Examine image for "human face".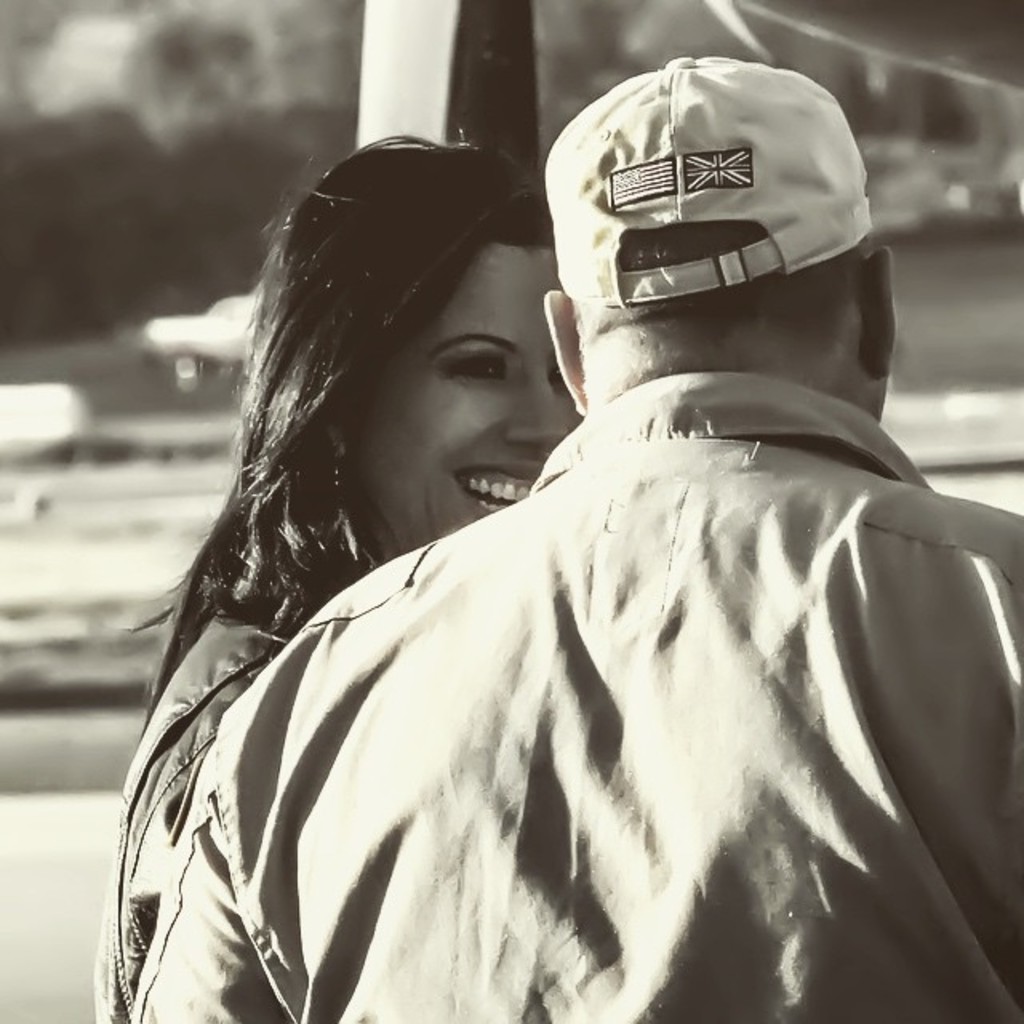
Examination result: pyautogui.locateOnScreen(334, 194, 568, 562).
